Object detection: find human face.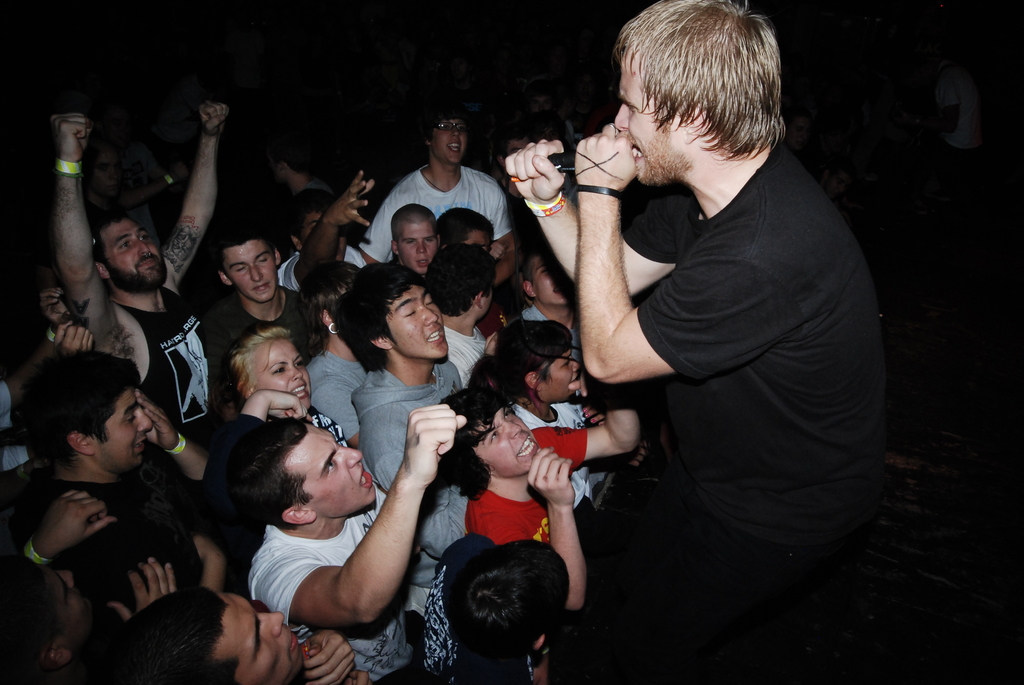
528:350:579:400.
